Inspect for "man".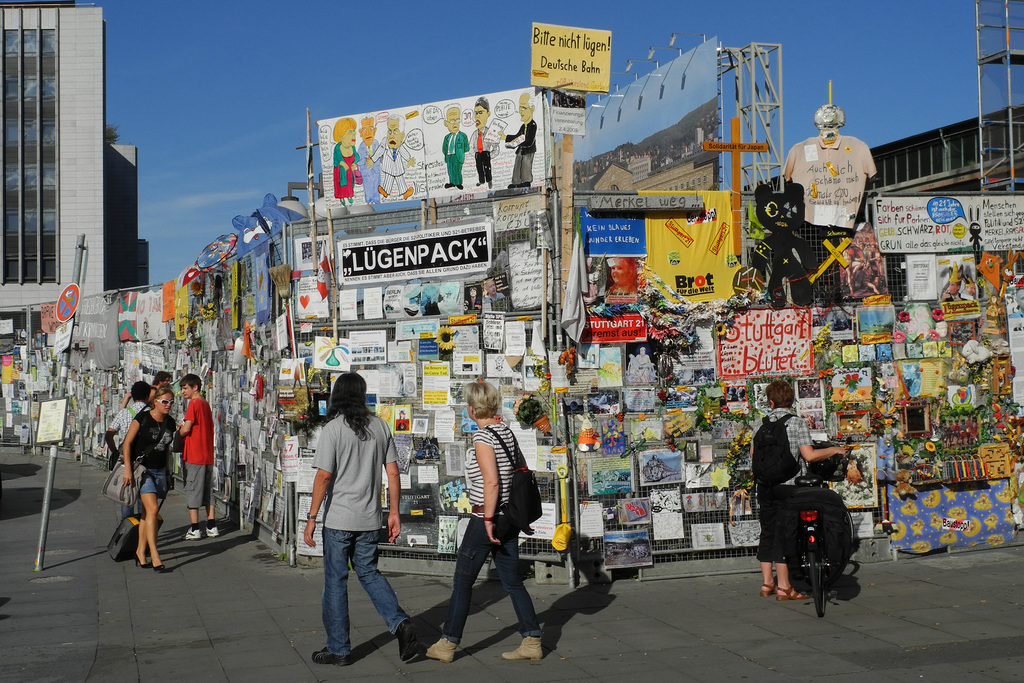
Inspection: rect(447, 99, 473, 186).
